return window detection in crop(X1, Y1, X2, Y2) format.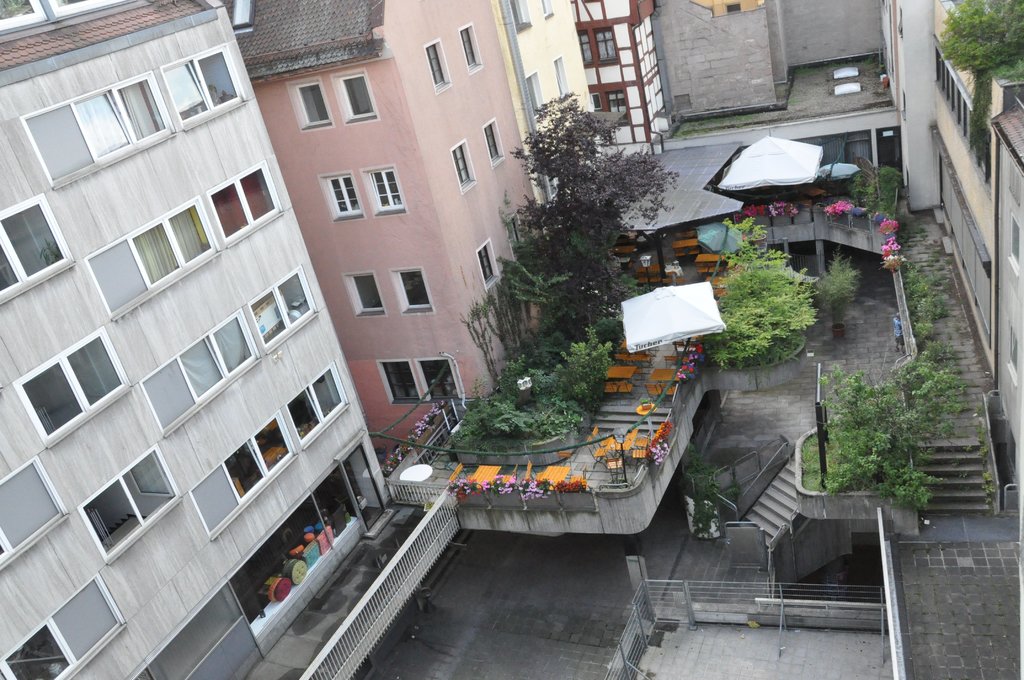
crop(420, 40, 449, 89).
